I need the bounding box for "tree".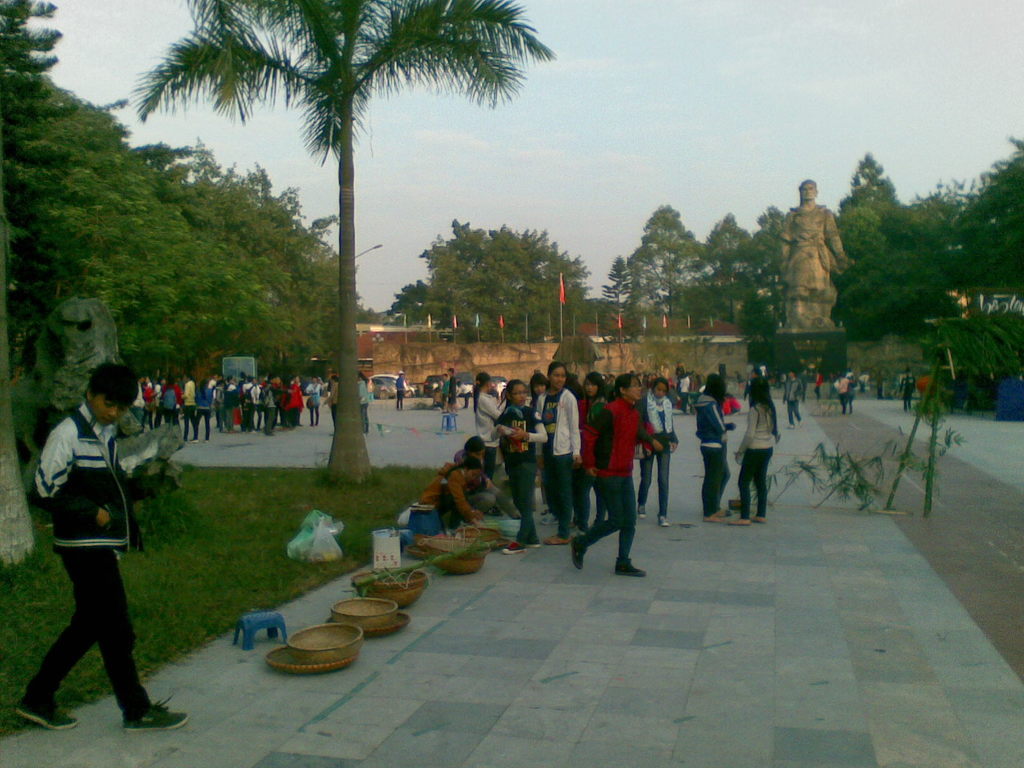
Here it is: 0:0:285:561.
